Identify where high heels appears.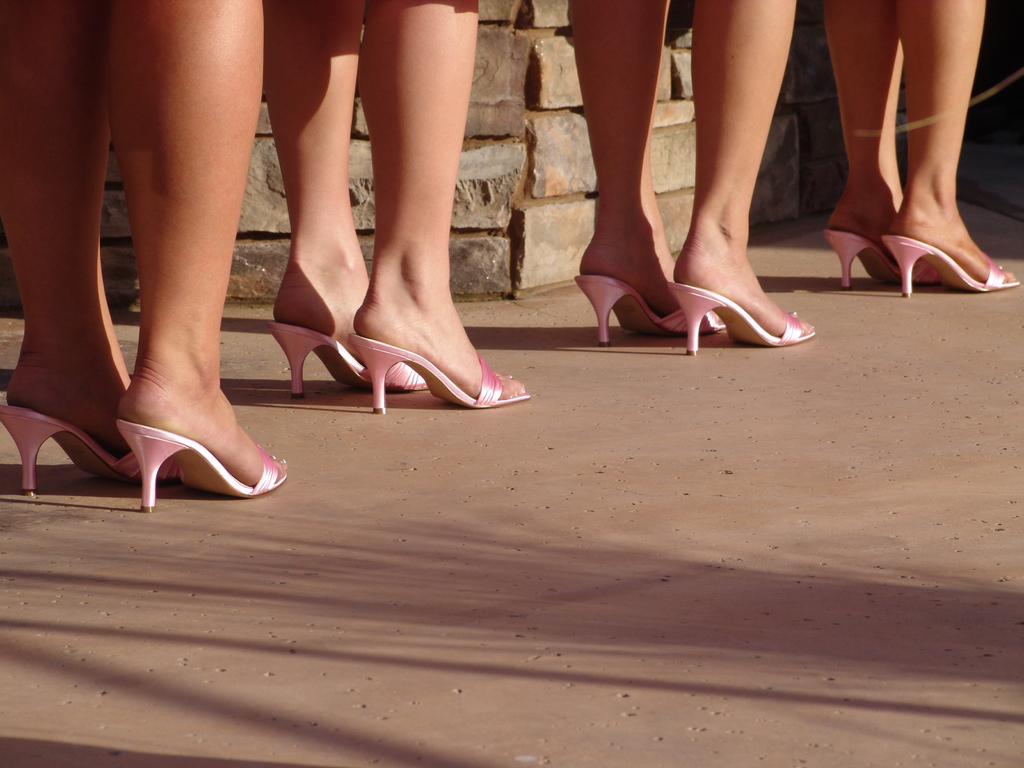
Appears at select_region(0, 403, 181, 497).
